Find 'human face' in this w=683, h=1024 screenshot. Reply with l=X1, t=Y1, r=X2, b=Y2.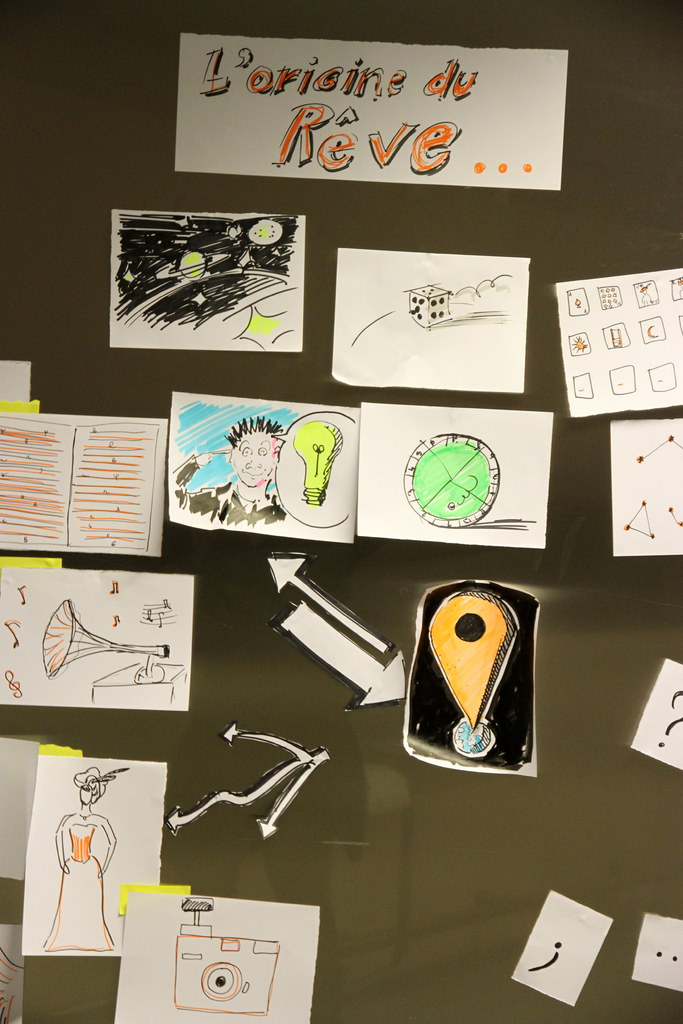
l=227, t=421, r=277, b=489.
